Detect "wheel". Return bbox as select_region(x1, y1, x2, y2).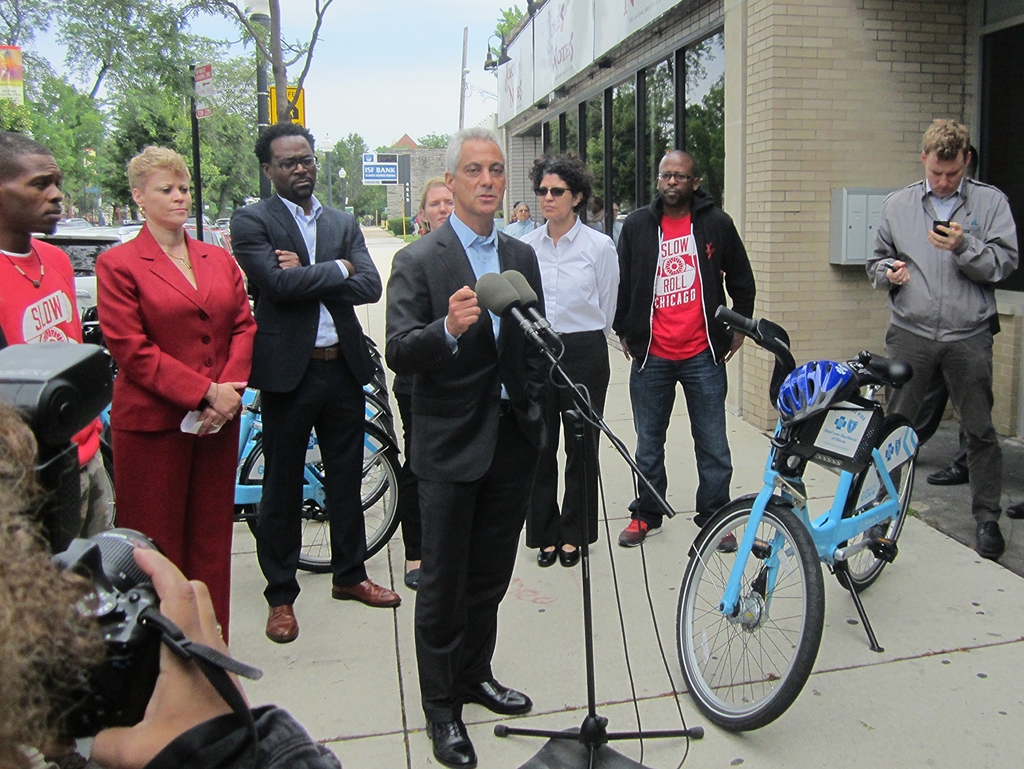
select_region(237, 426, 403, 569).
